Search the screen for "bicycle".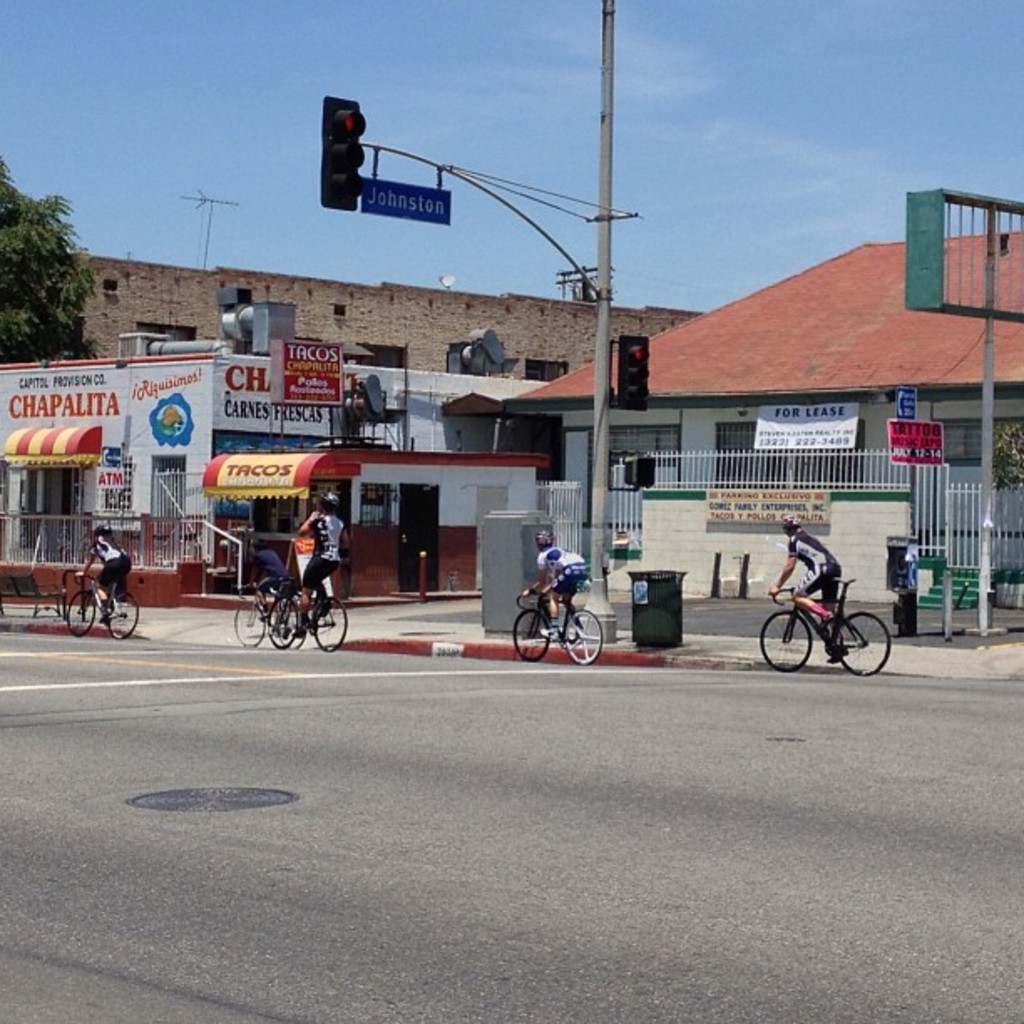
Found at region(766, 557, 890, 678).
